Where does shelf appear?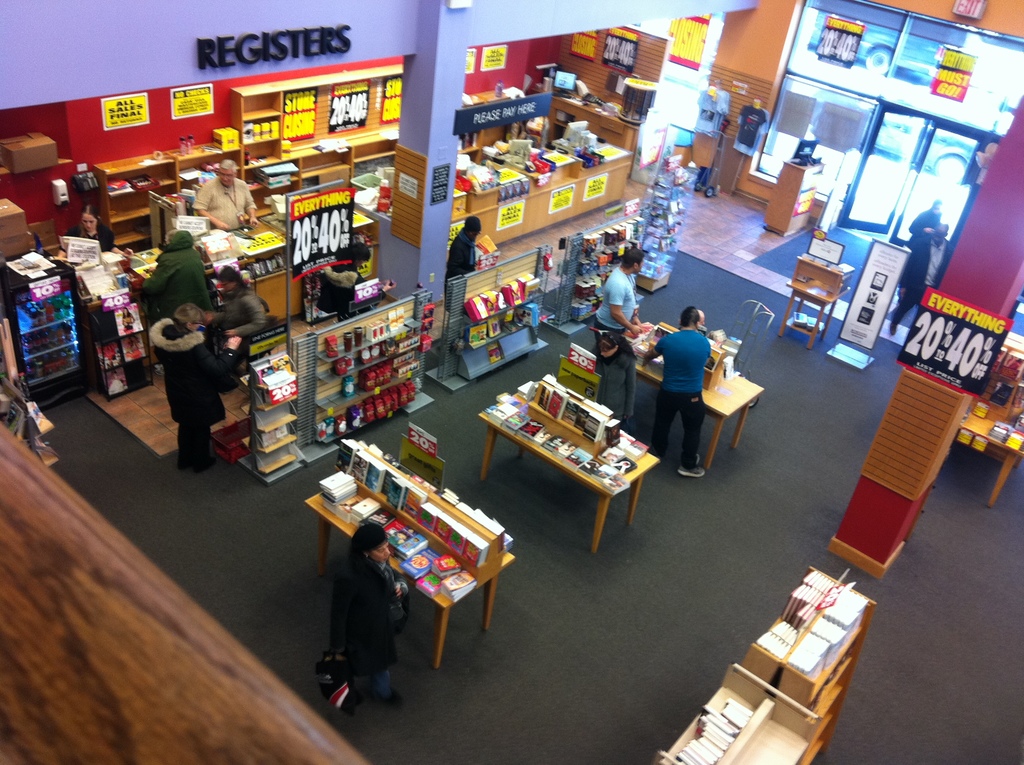
Appears at bbox(541, 95, 637, 159).
